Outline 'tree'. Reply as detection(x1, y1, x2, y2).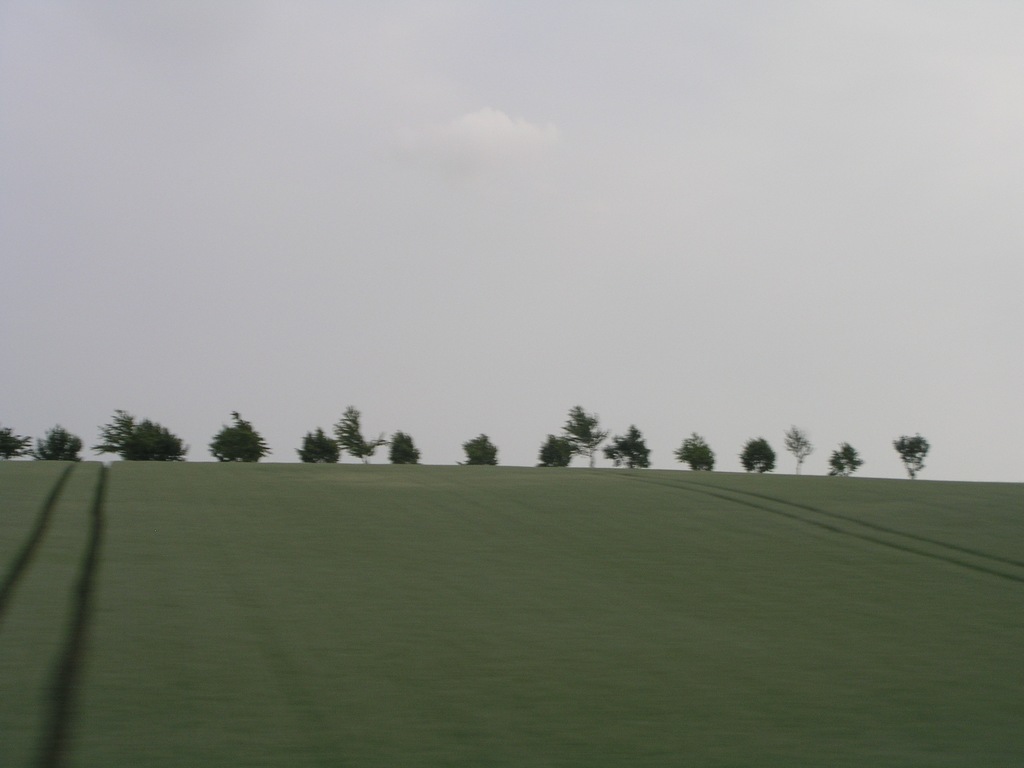
detection(29, 425, 88, 461).
